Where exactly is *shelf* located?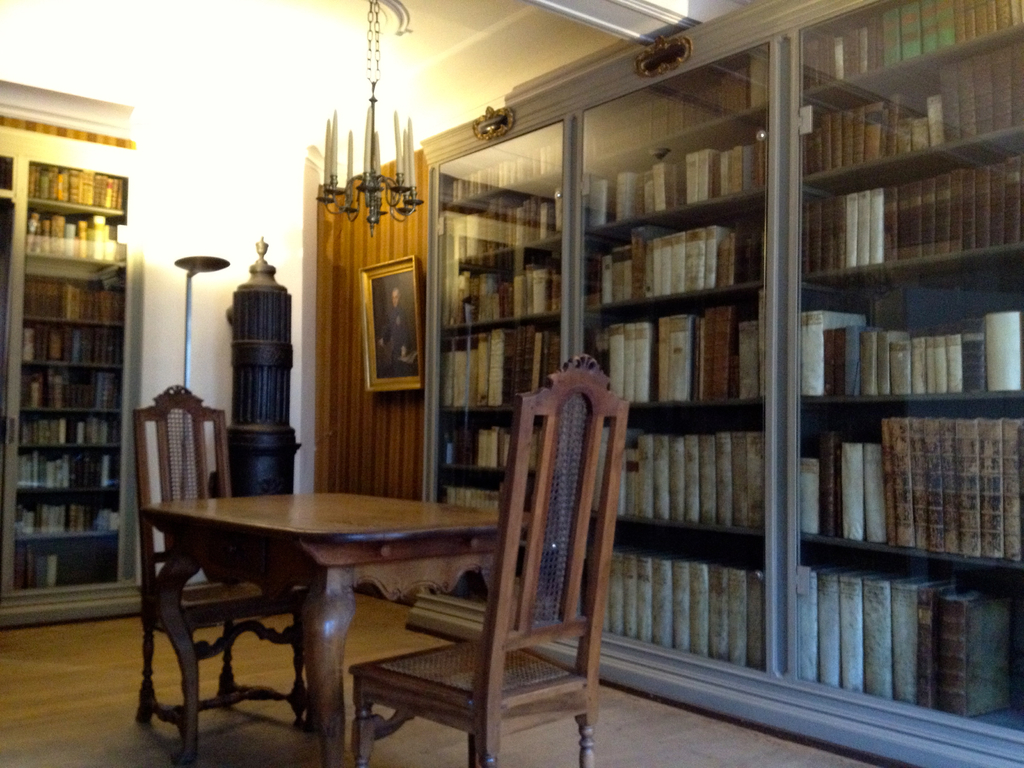
Its bounding box is <bbox>0, 136, 147, 614</bbox>.
